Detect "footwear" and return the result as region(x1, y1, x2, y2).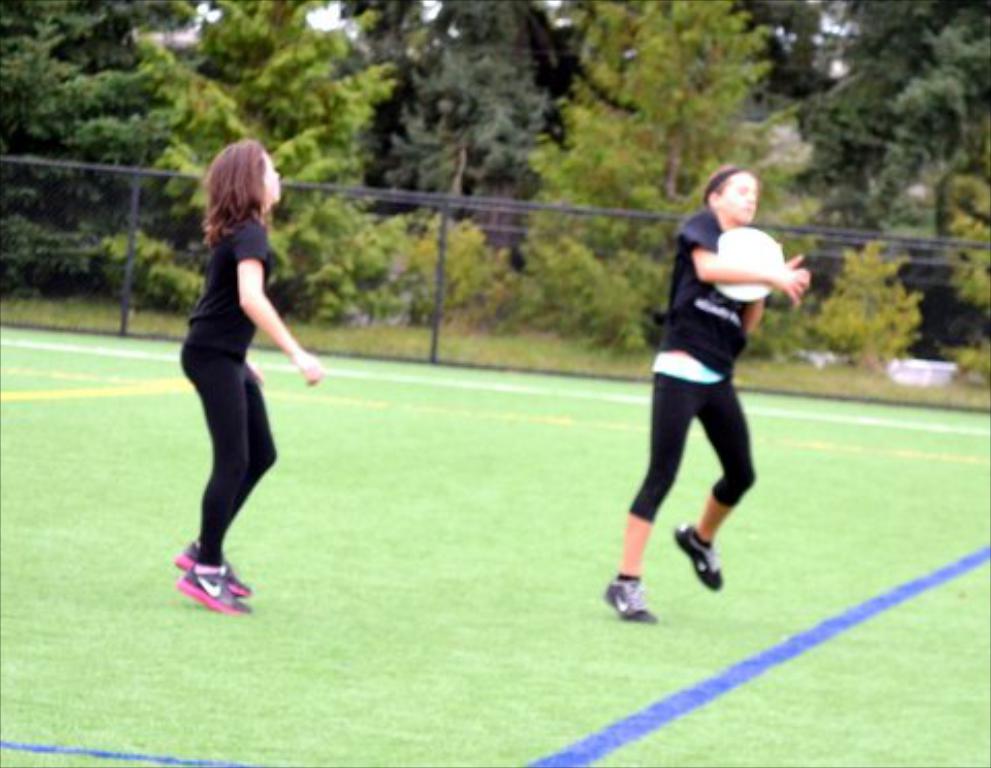
region(667, 510, 718, 595).
